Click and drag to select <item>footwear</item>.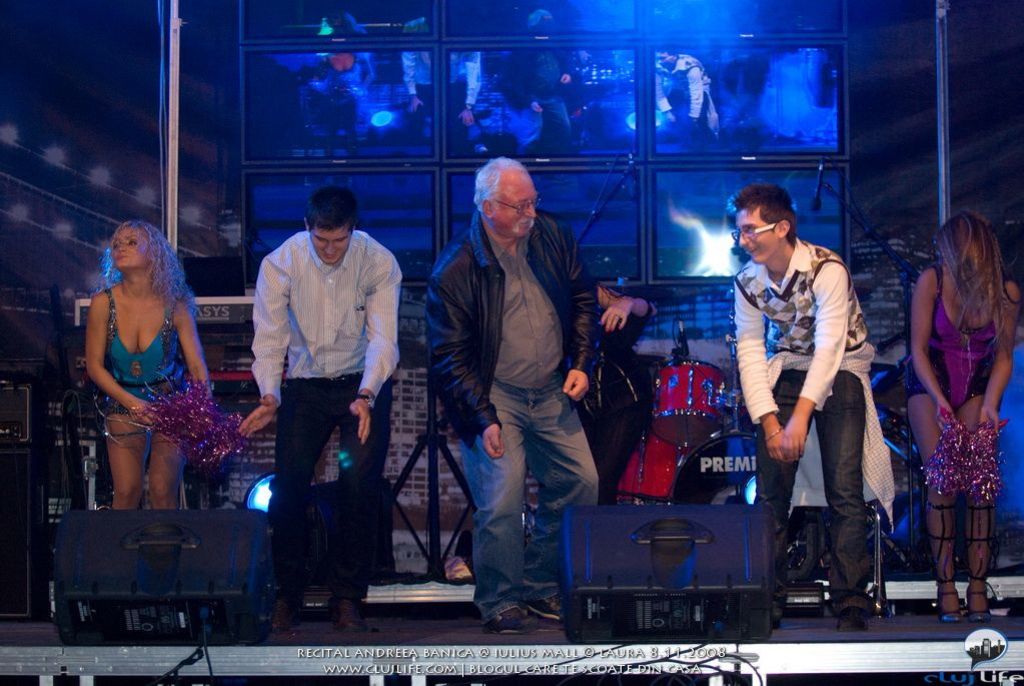
Selection: select_region(838, 610, 872, 631).
